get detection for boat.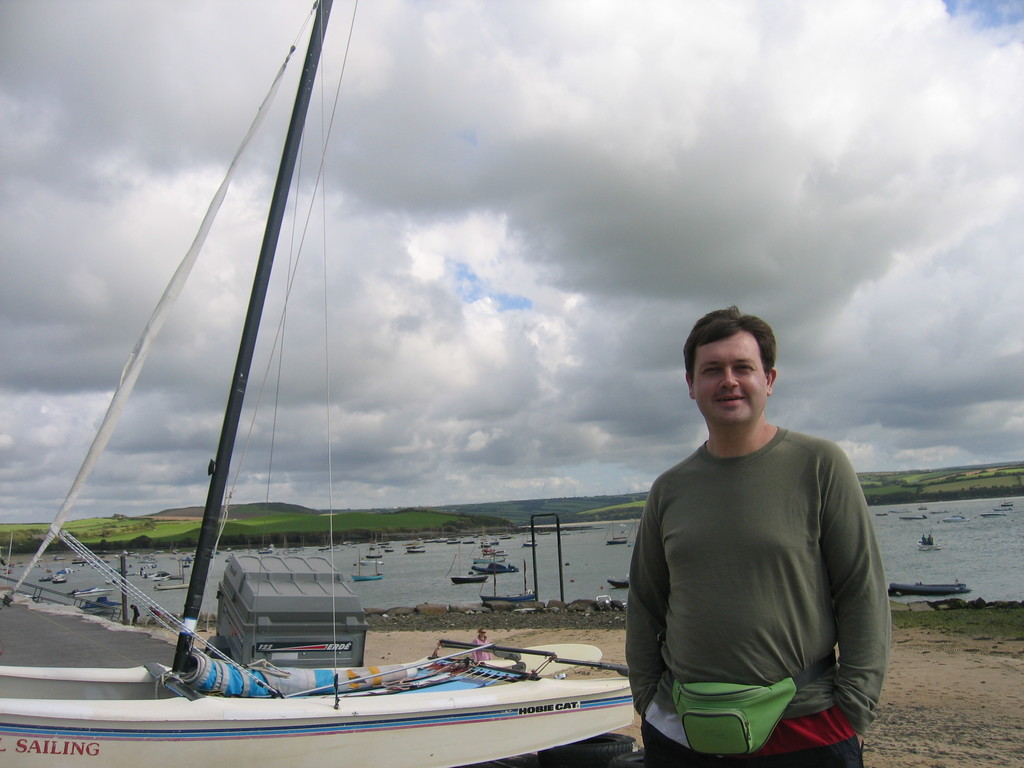
Detection: [left=983, top=512, right=1011, bottom=518].
